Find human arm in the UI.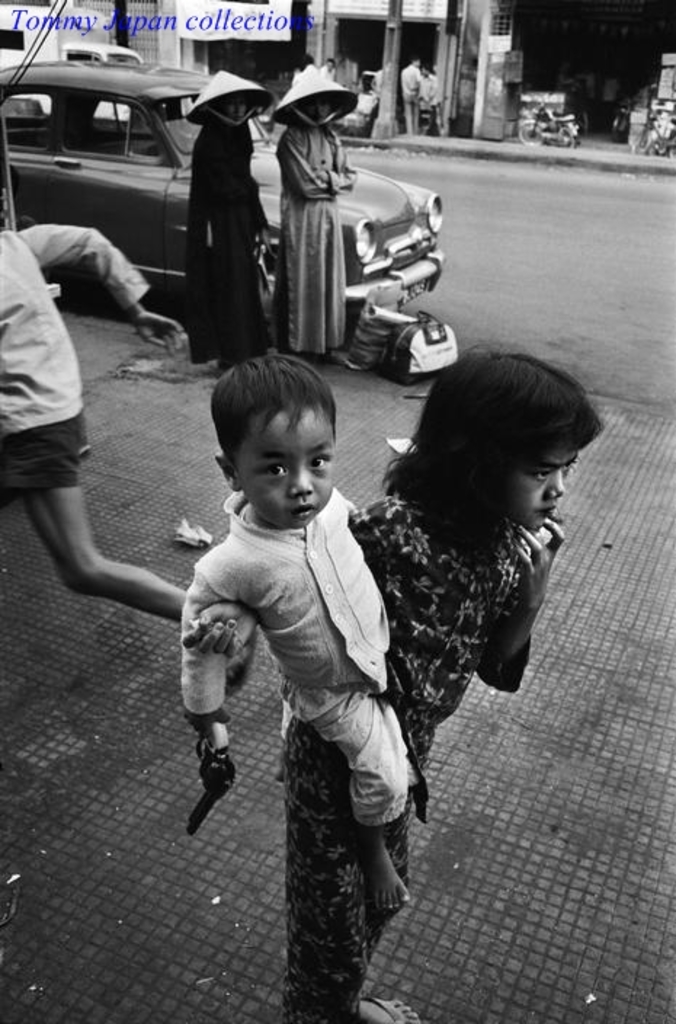
UI element at select_region(474, 512, 568, 689).
